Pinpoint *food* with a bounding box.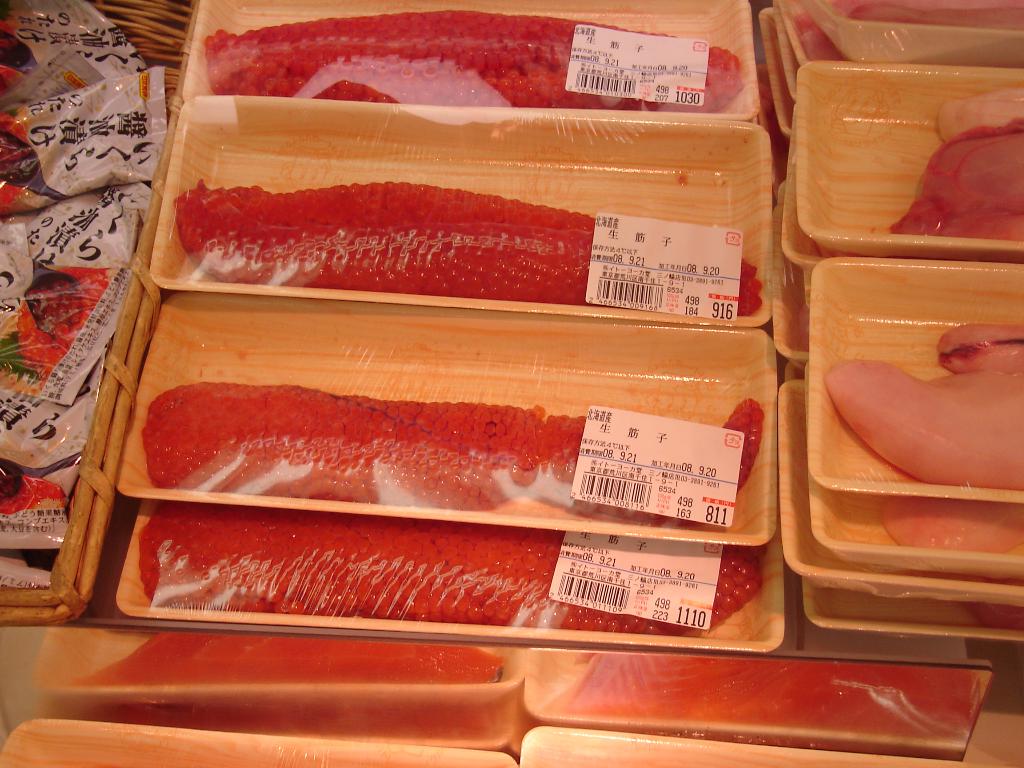
<region>143, 375, 756, 543</region>.
